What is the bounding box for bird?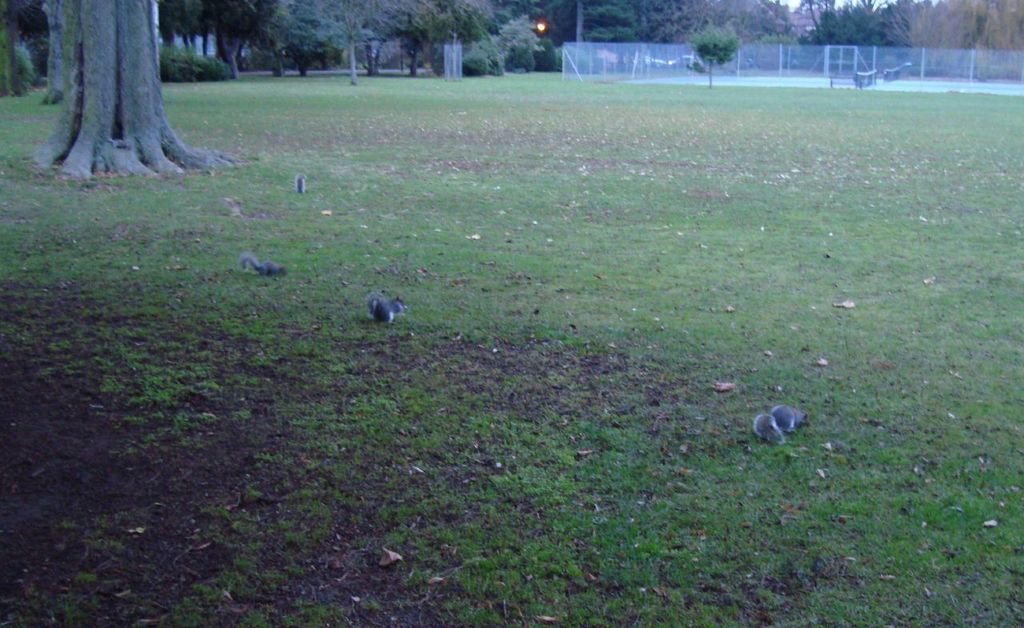
(366,285,413,324).
